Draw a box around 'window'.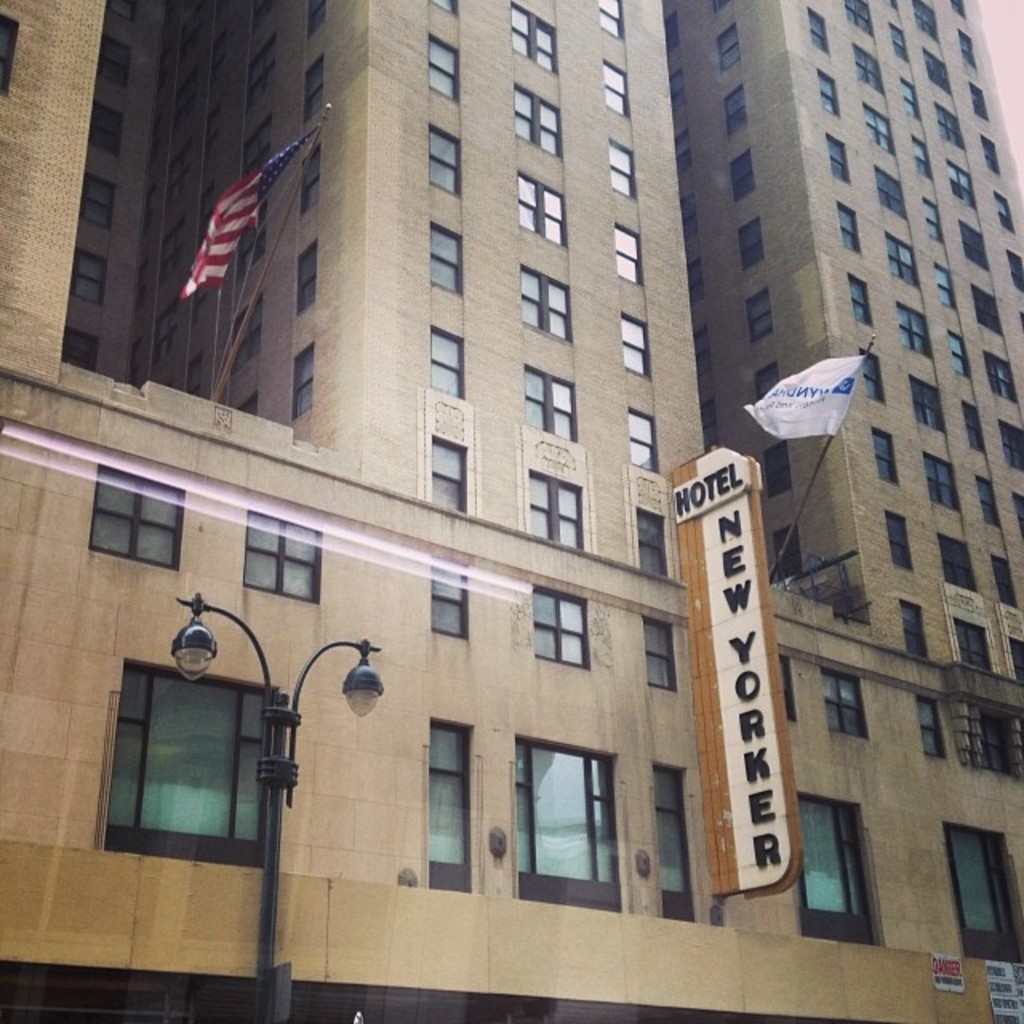
[left=776, top=525, right=798, bottom=581].
